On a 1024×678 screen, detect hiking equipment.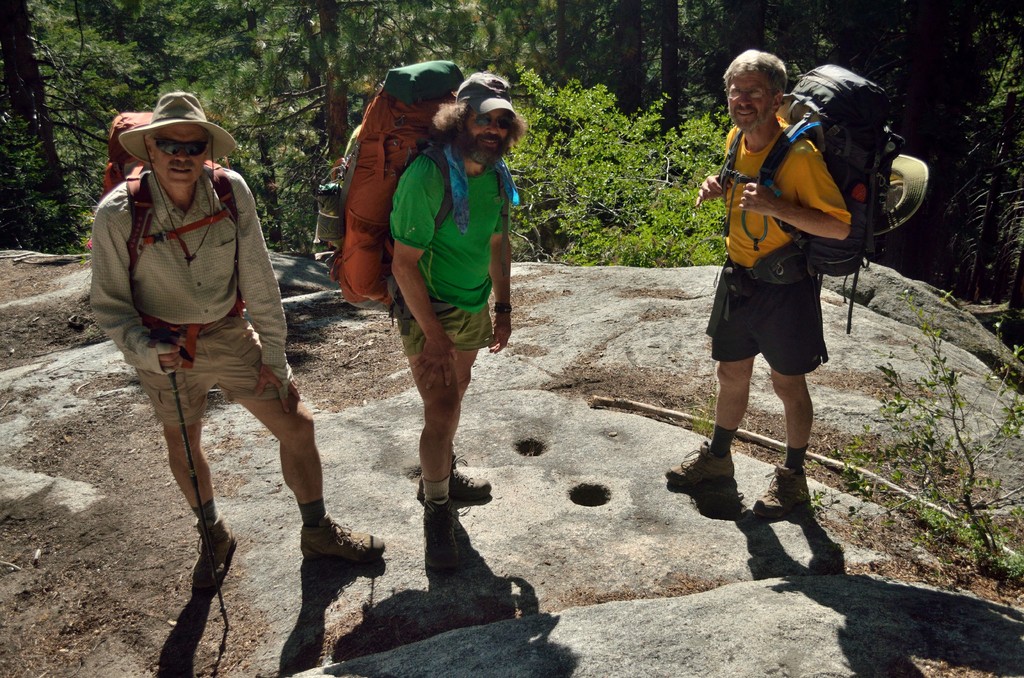
select_region(306, 56, 513, 325).
